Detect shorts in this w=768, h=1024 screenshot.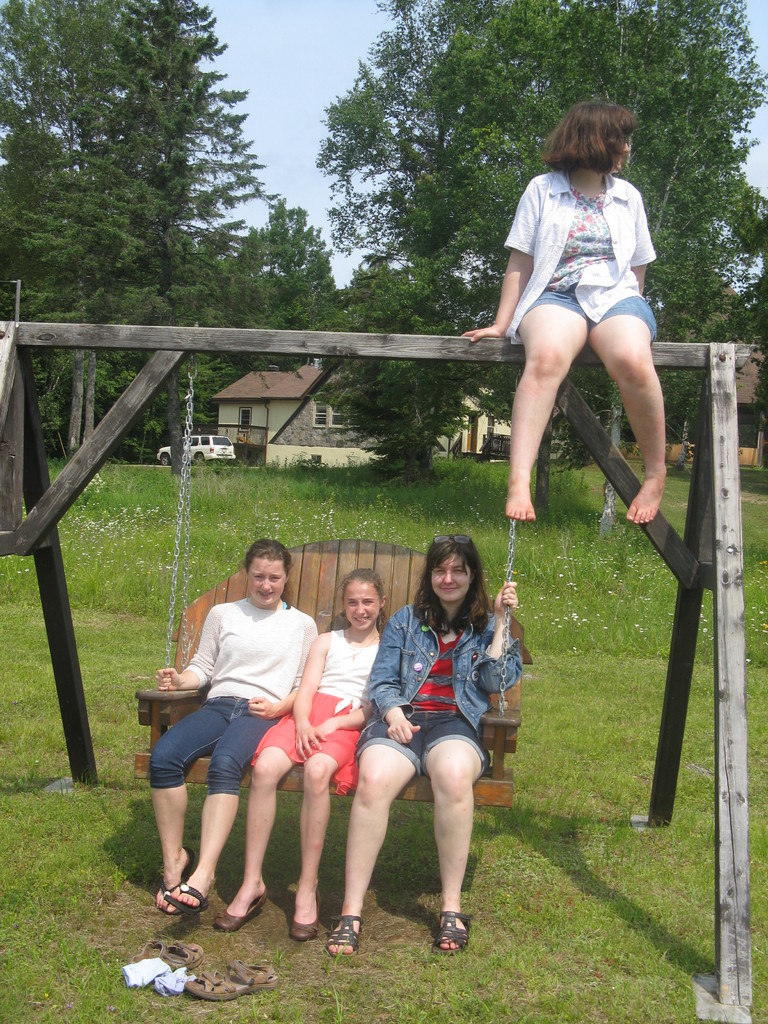
Detection: bbox=(147, 697, 278, 791).
